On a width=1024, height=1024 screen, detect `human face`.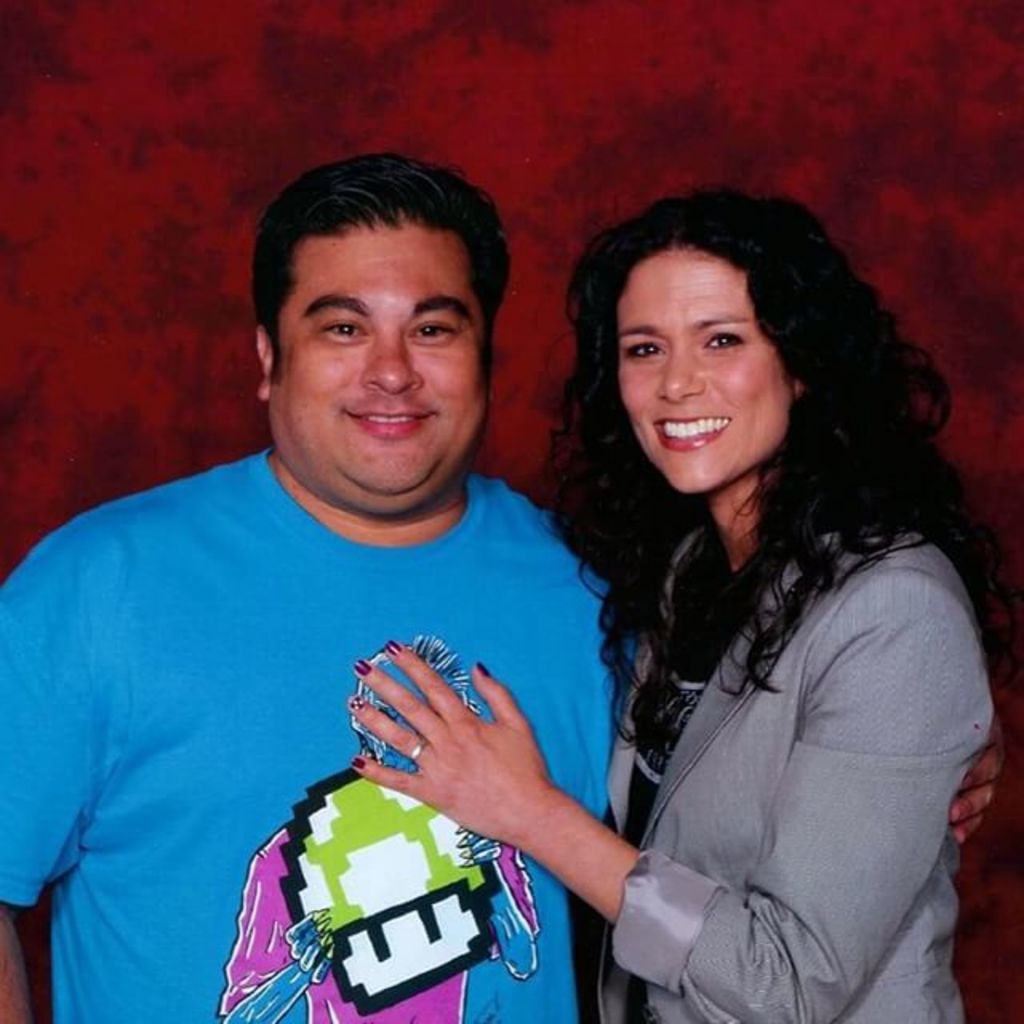
pyautogui.locateOnScreen(269, 222, 488, 507).
